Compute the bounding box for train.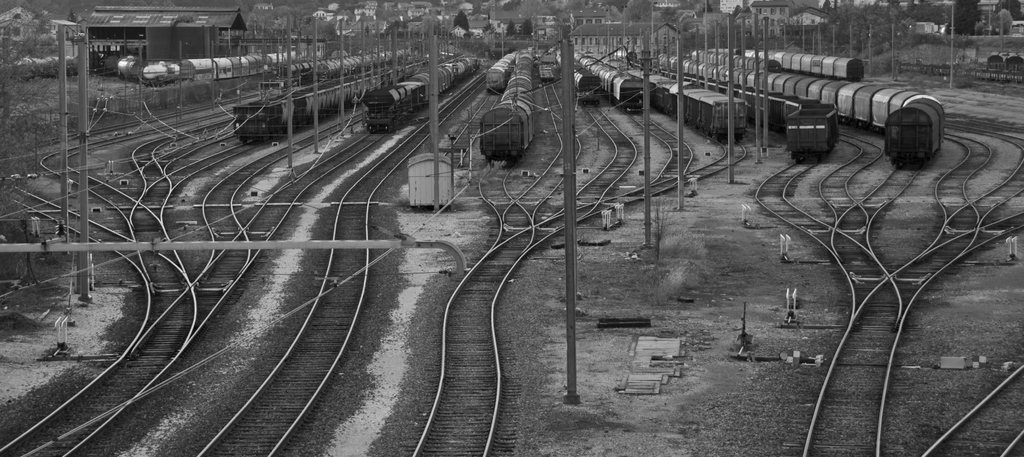
[106, 54, 294, 86].
